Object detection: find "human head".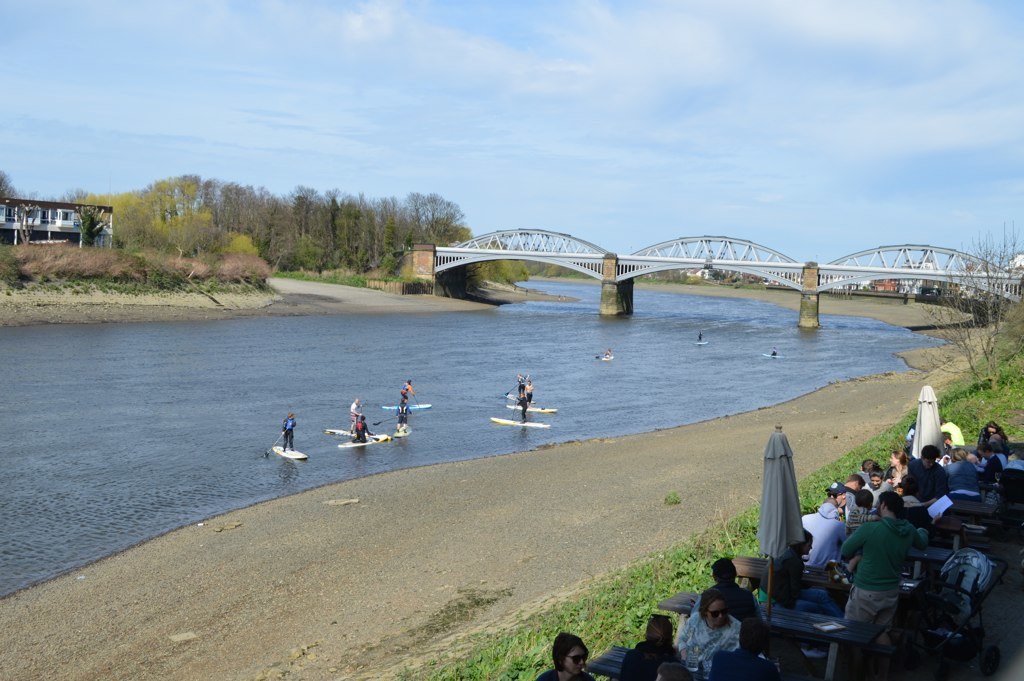
[left=921, top=445, right=942, bottom=468].
